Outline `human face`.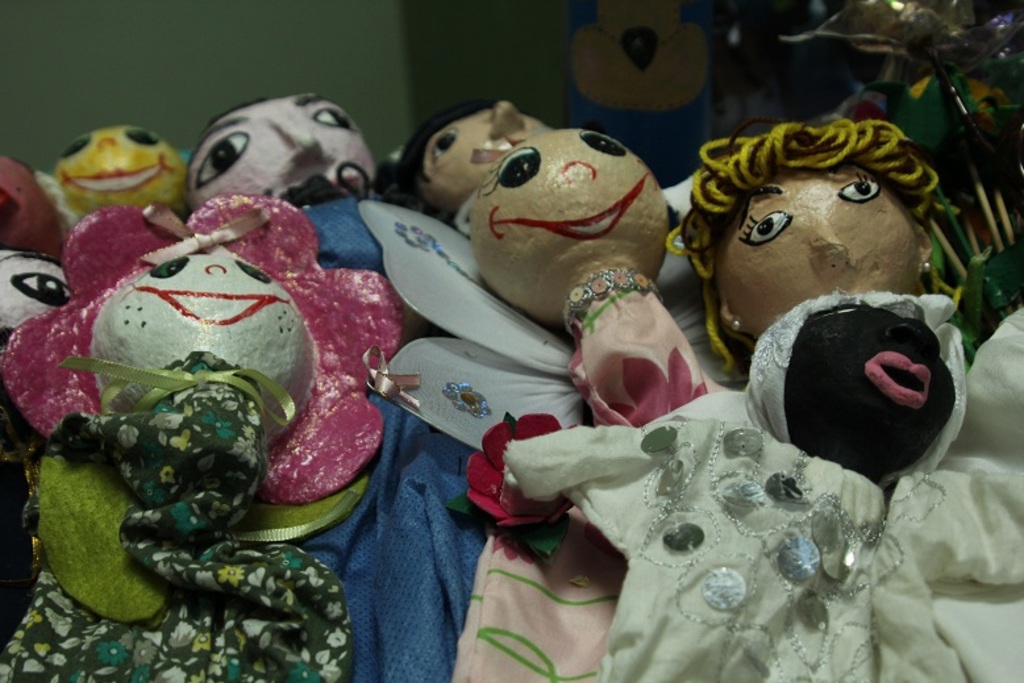
Outline: 471:132:671:287.
